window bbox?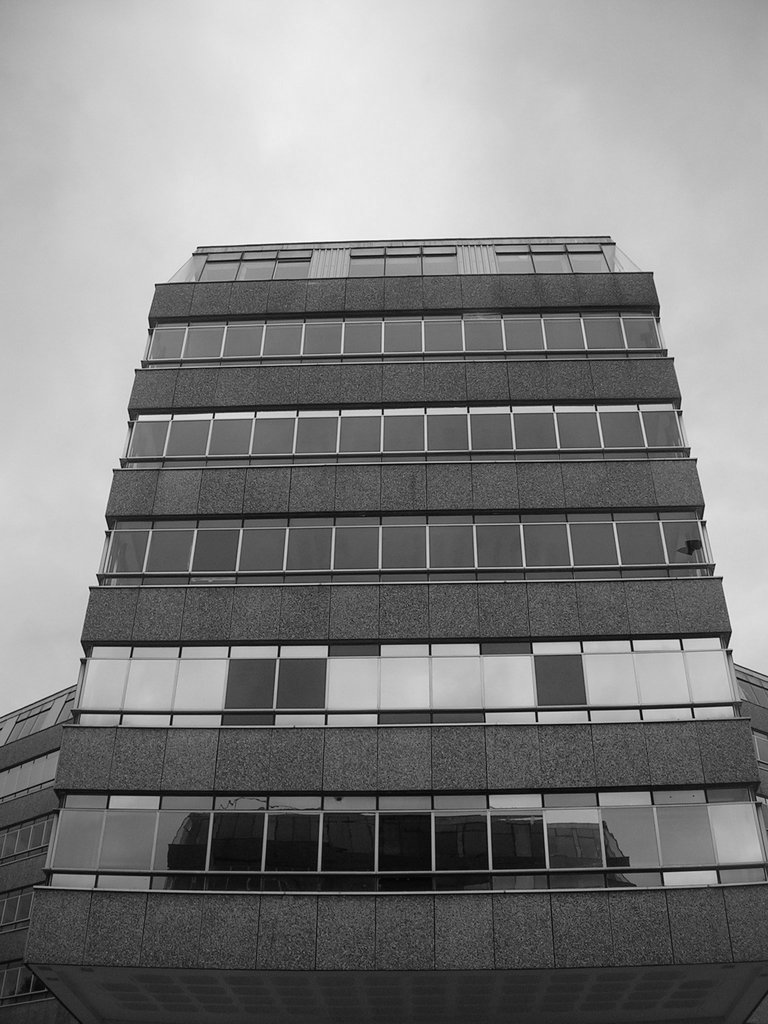
detection(143, 309, 669, 365)
